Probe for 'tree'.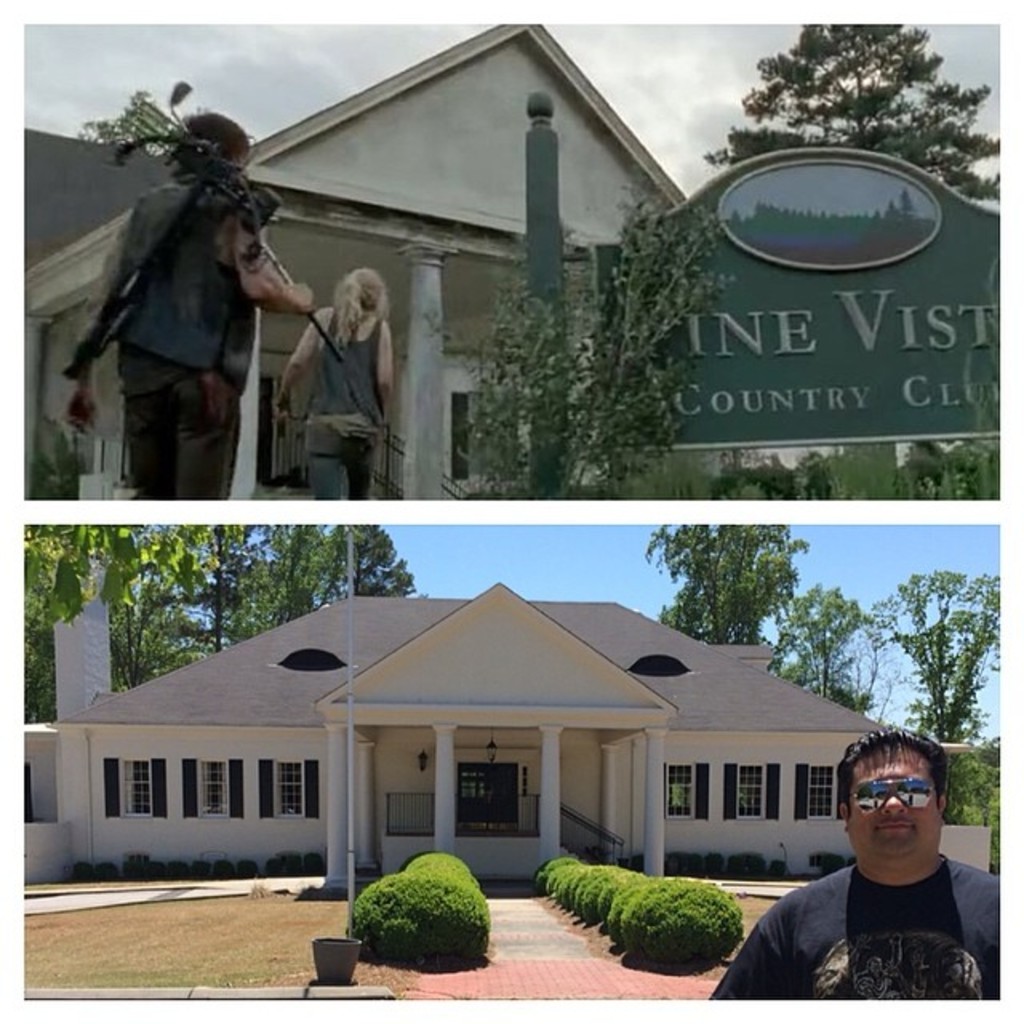
Probe result: select_region(66, 90, 205, 147).
